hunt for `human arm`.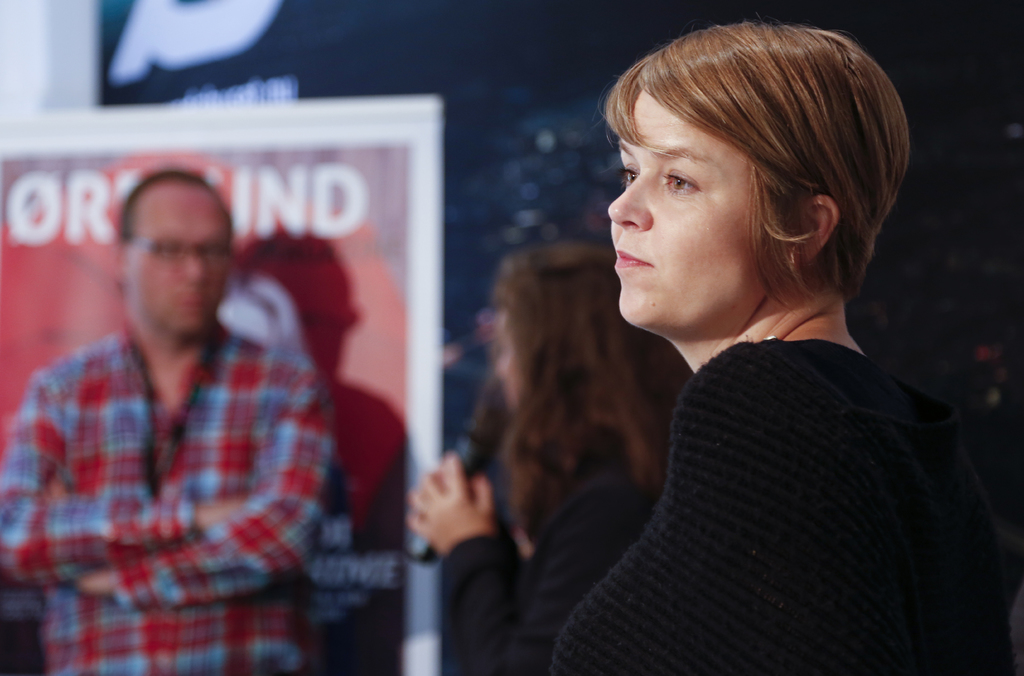
Hunted down at select_region(399, 458, 647, 673).
